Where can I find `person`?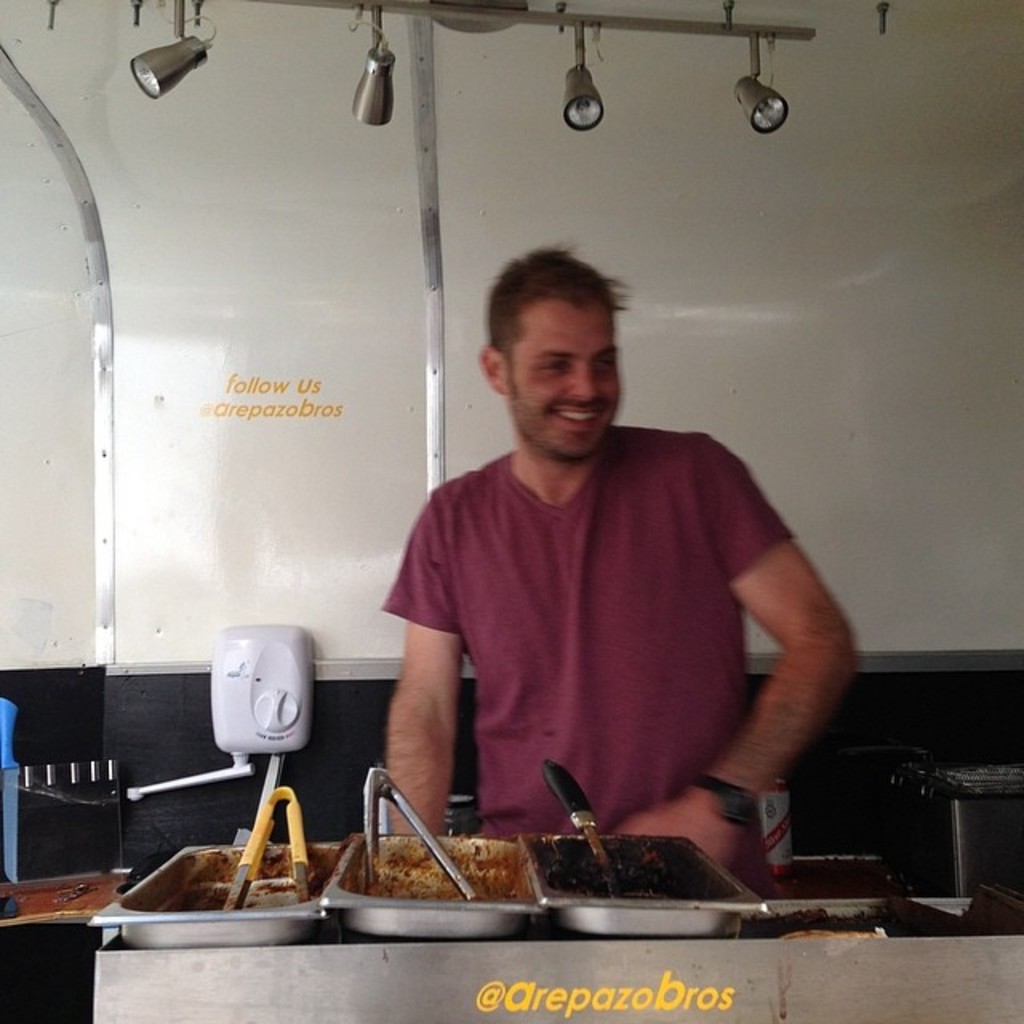
You can find it at (370, 230, 845, 904).
